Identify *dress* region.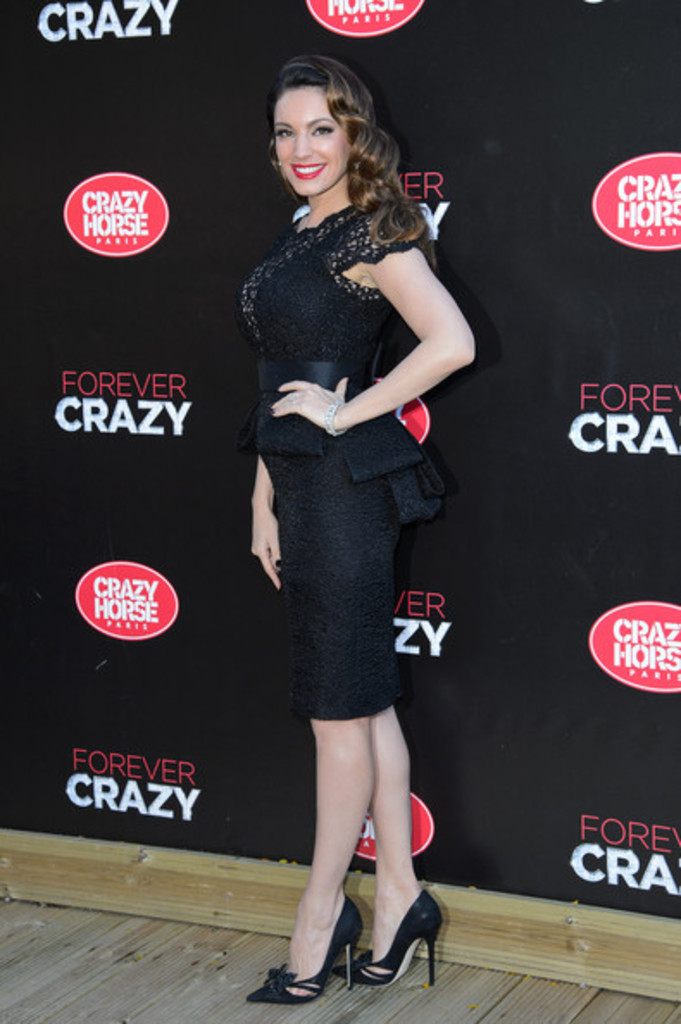
Region: 241/203/445/714.
